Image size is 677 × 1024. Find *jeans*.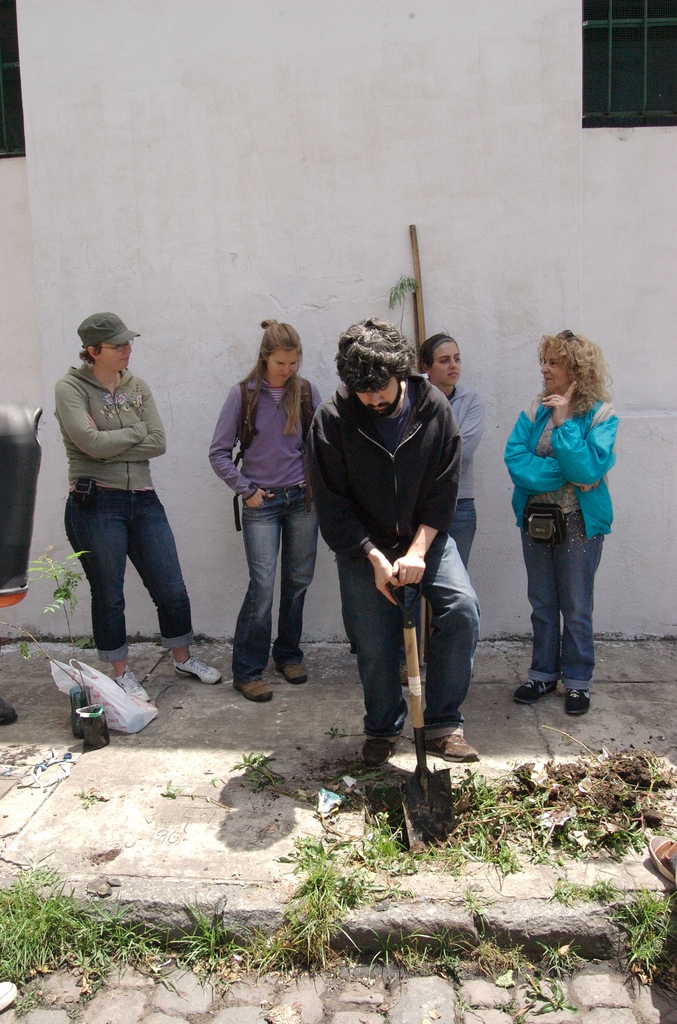
{"left": 327, "top": 531, "right": 477, "bottom": 738}.
